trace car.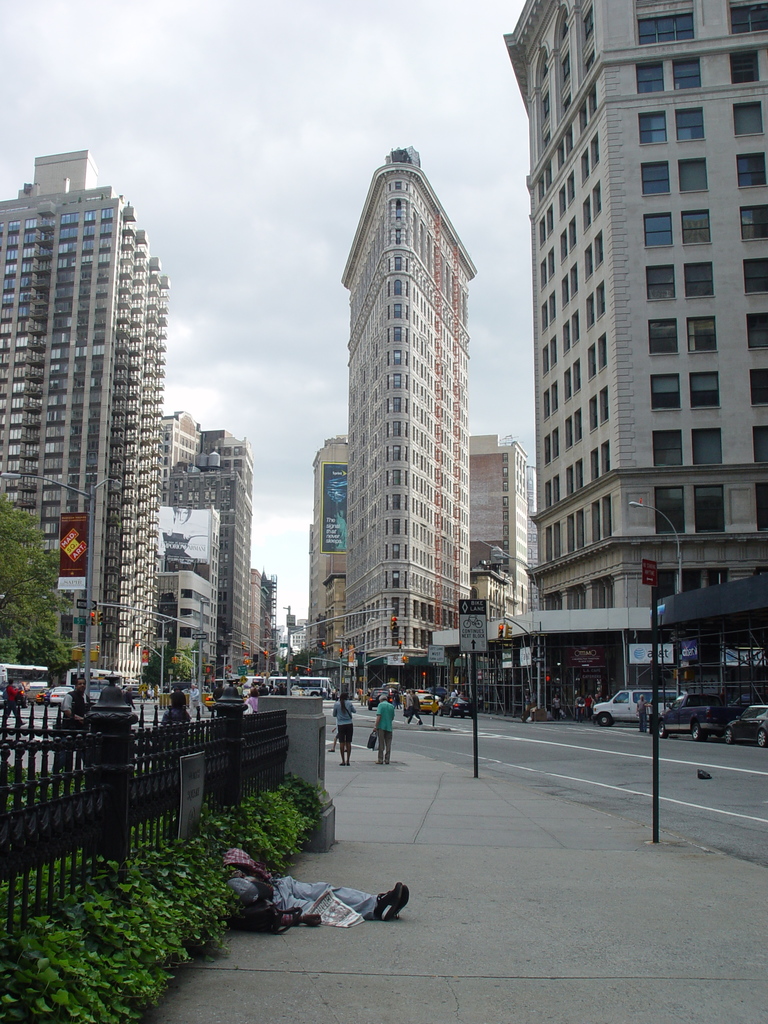
Traced to box=[410, 691, 440, 710].
